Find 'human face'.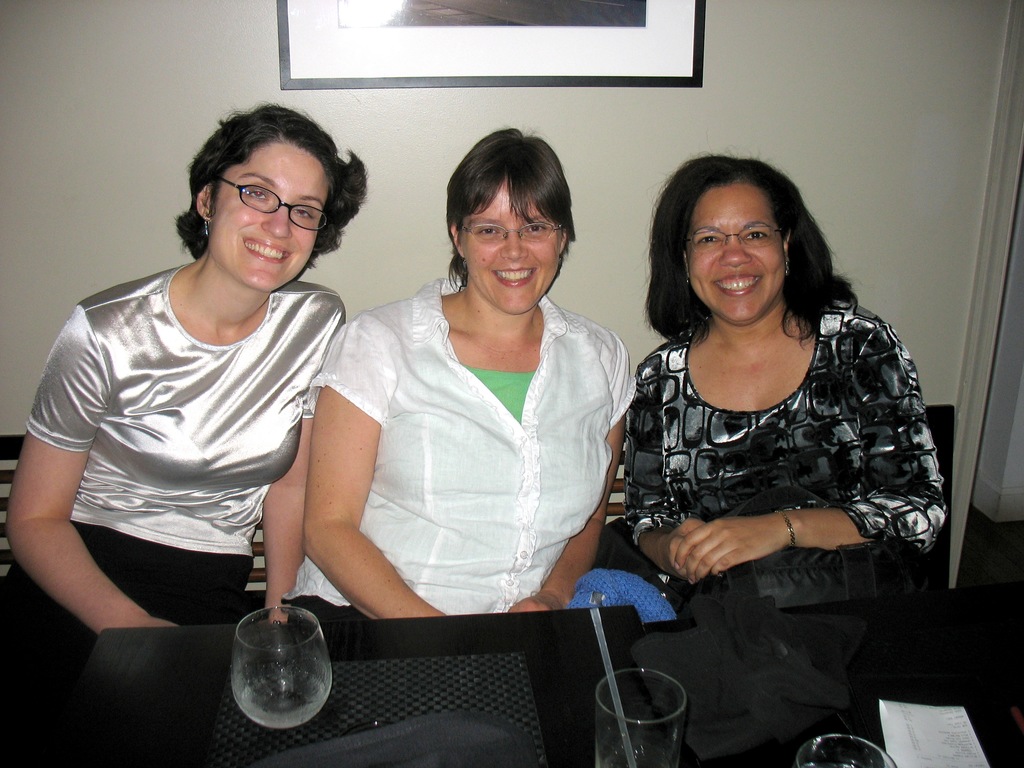
[x1=214, y1=148, x2=330, y2=294].
